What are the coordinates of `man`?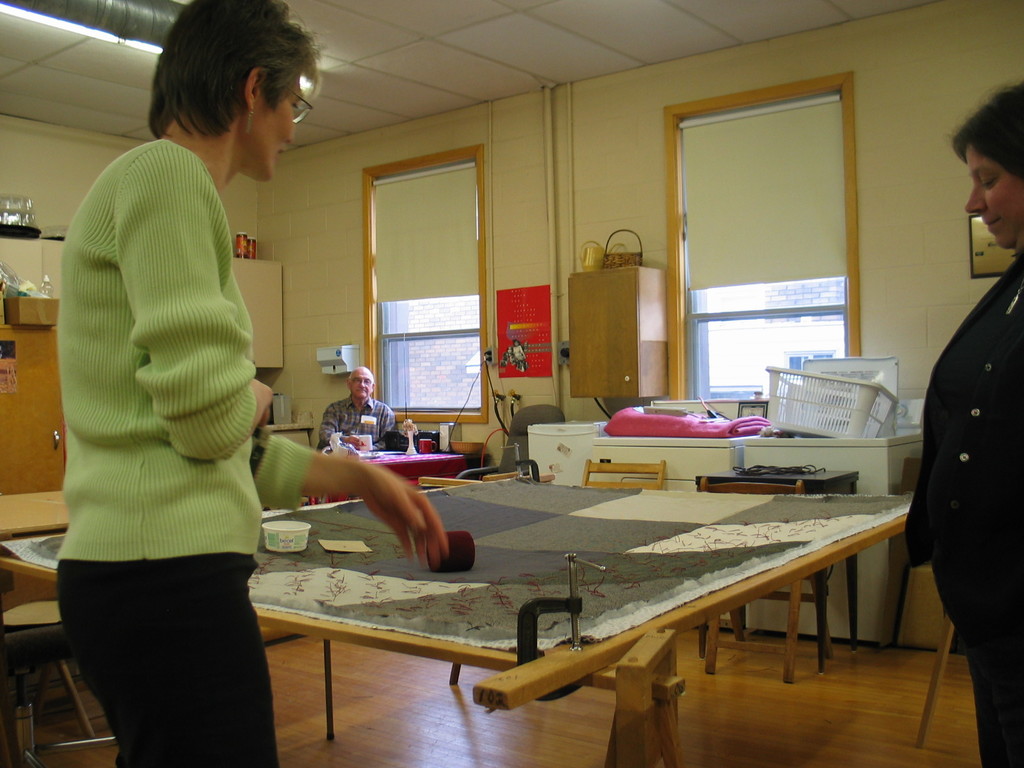
[x1=317, y1=365, x2=393, y2=449].
